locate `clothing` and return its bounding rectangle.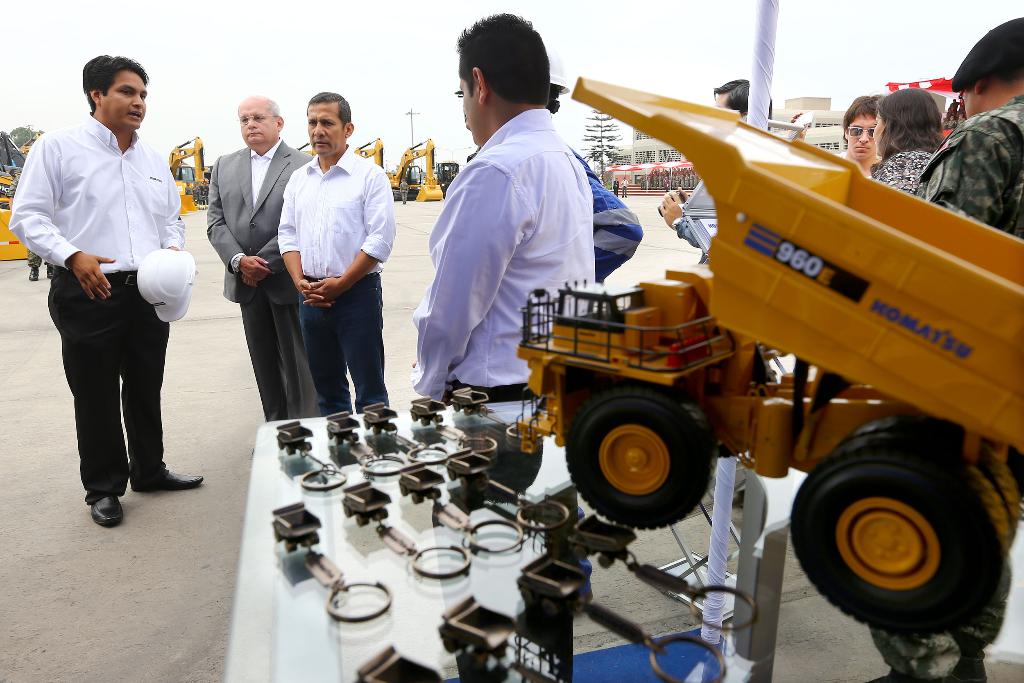
<bbox>942, 99, 963, 128</bbox>.
